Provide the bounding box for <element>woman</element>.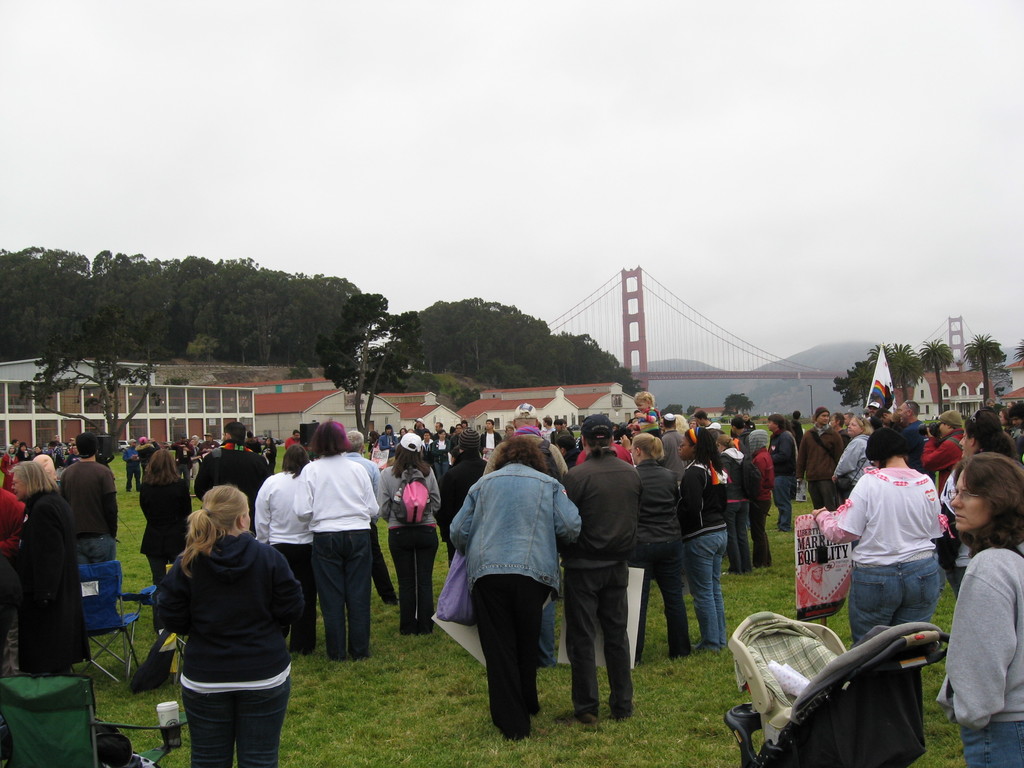
Rect(375, 431, 442, 639).
